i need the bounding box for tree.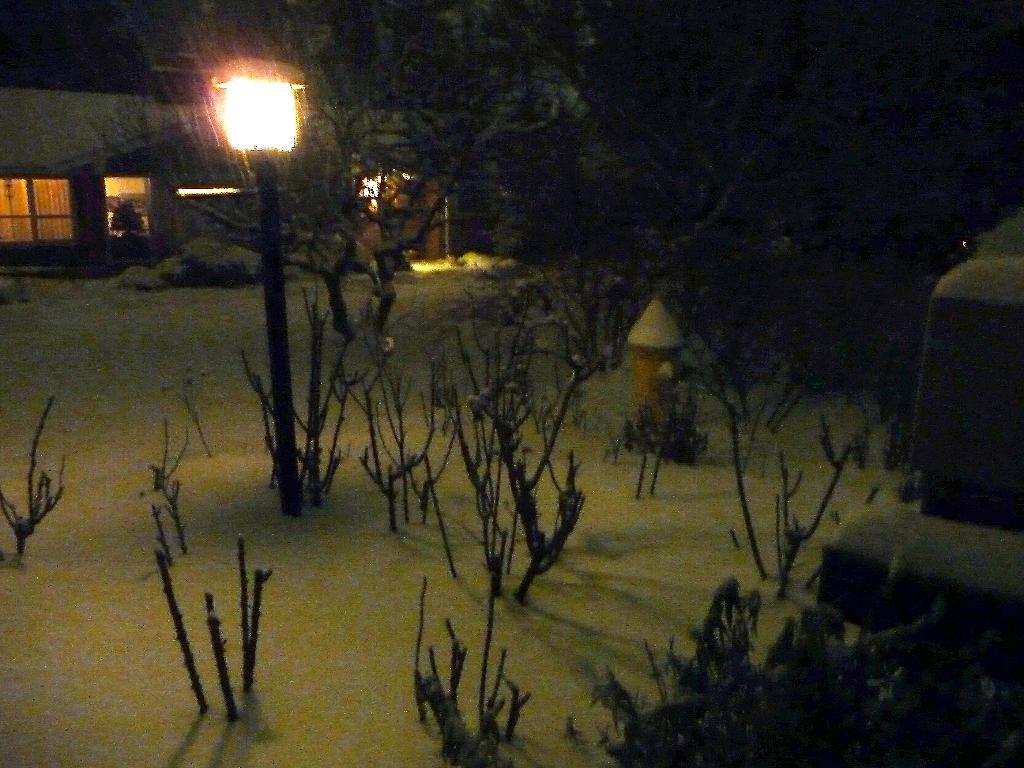
Here it is: crop(103, 0, 621, 360).
